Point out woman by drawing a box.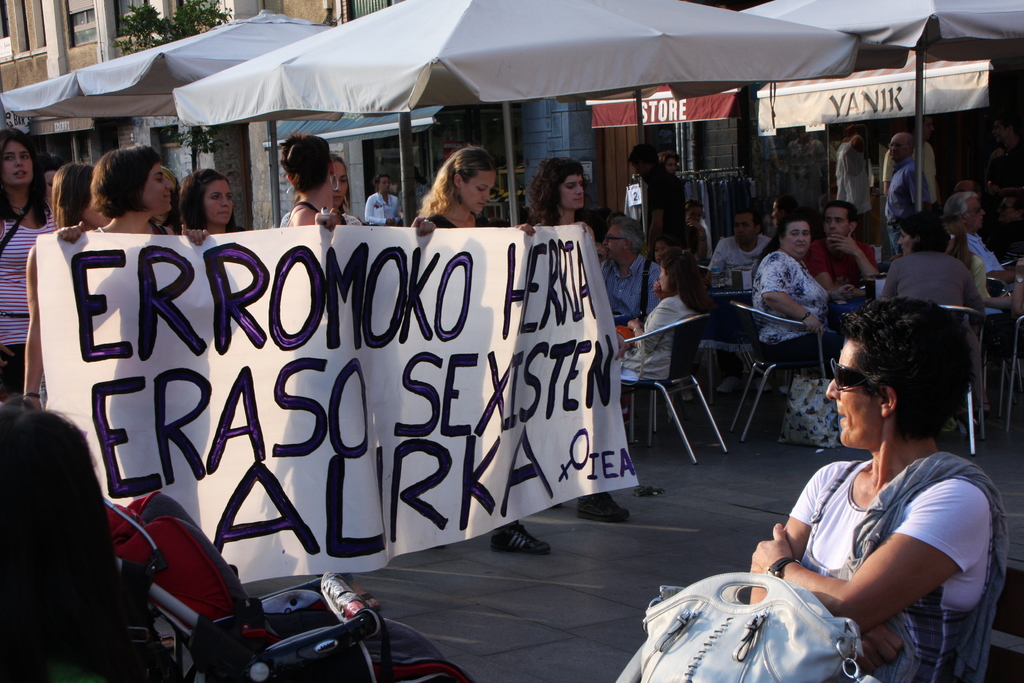
bbox=(275, 126, 351, 247).
